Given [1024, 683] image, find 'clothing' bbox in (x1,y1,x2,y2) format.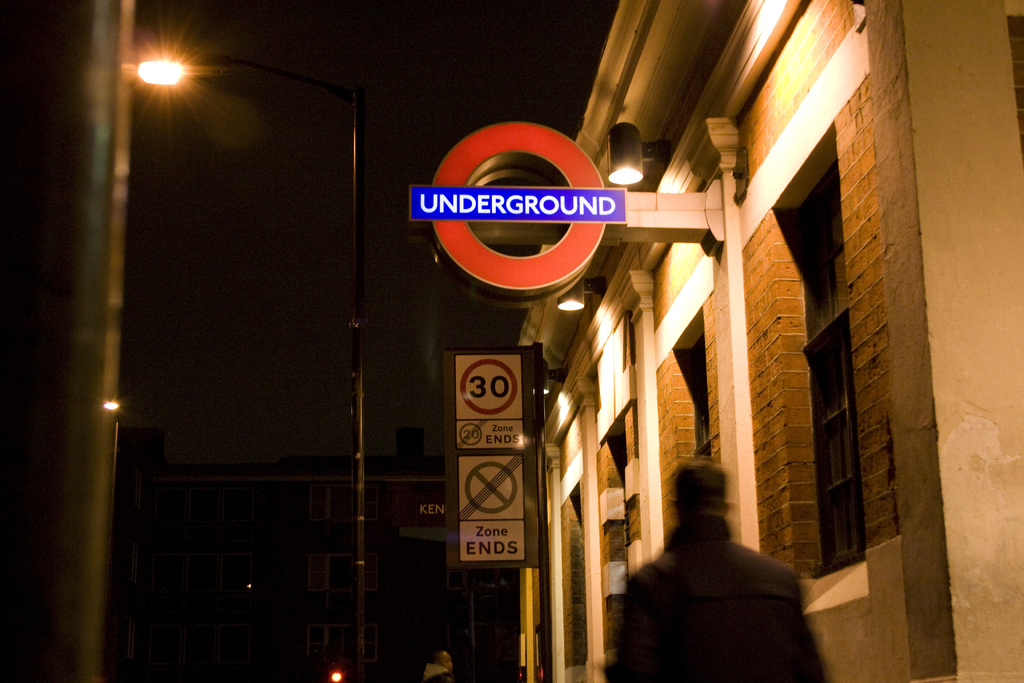
(602,509,840,682).
